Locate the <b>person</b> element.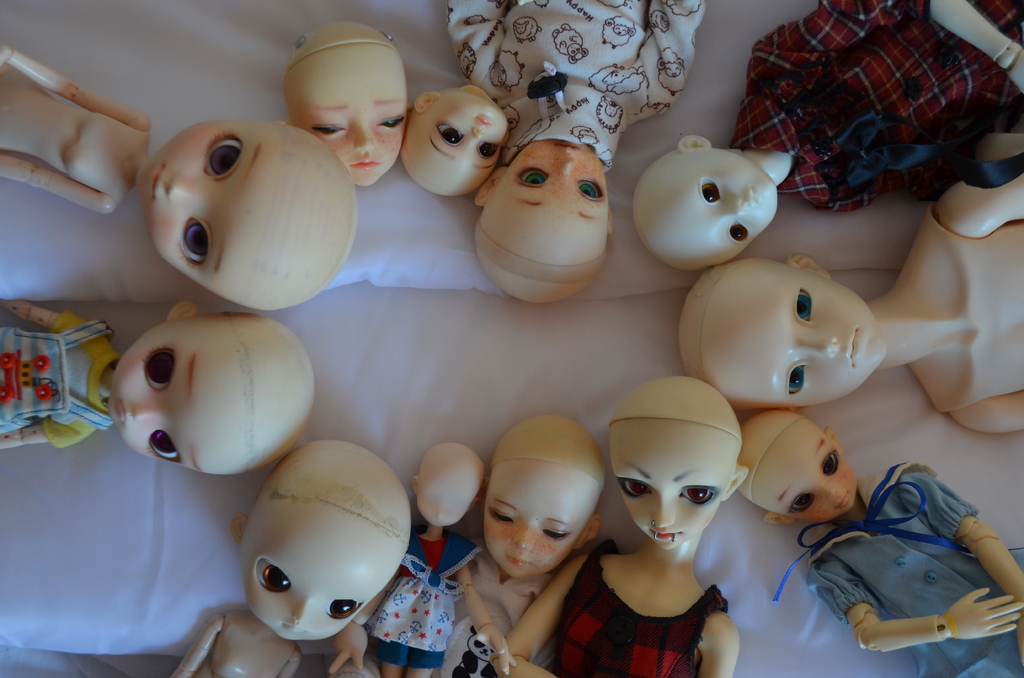
Element bbox: Rect(726, 398, 1023, 677).
